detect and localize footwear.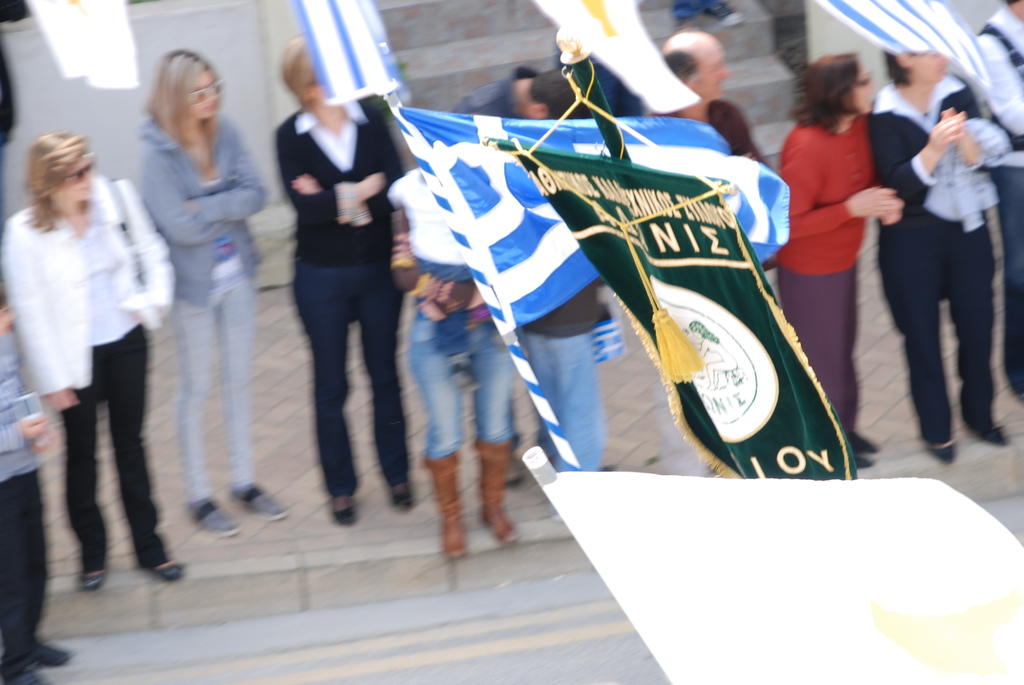
Localized at rect(980, 421, 1011, 447).
